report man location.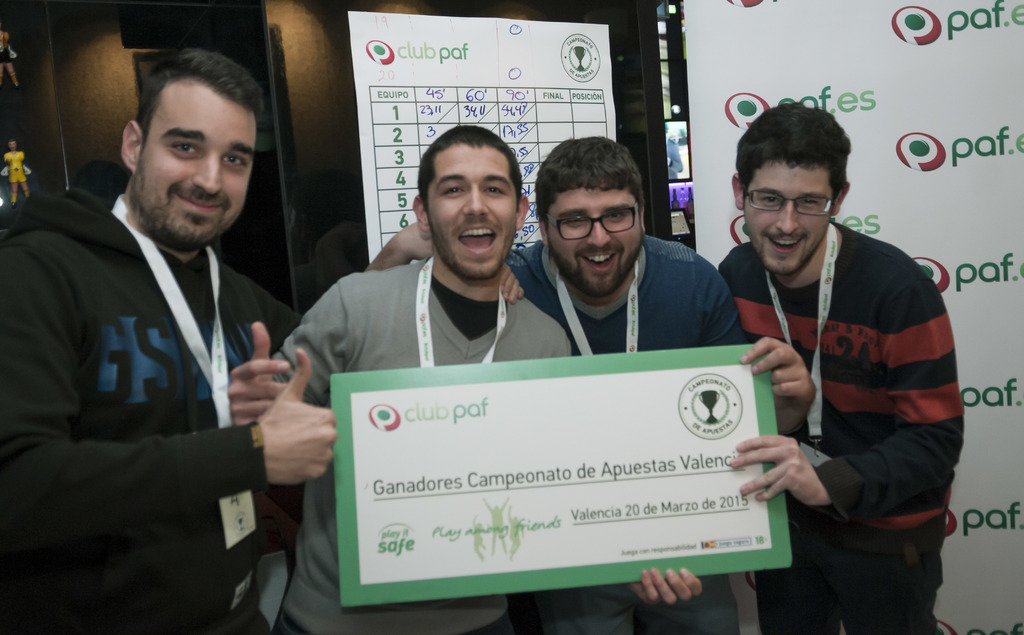
Report: [360, 135, 819, 634].
